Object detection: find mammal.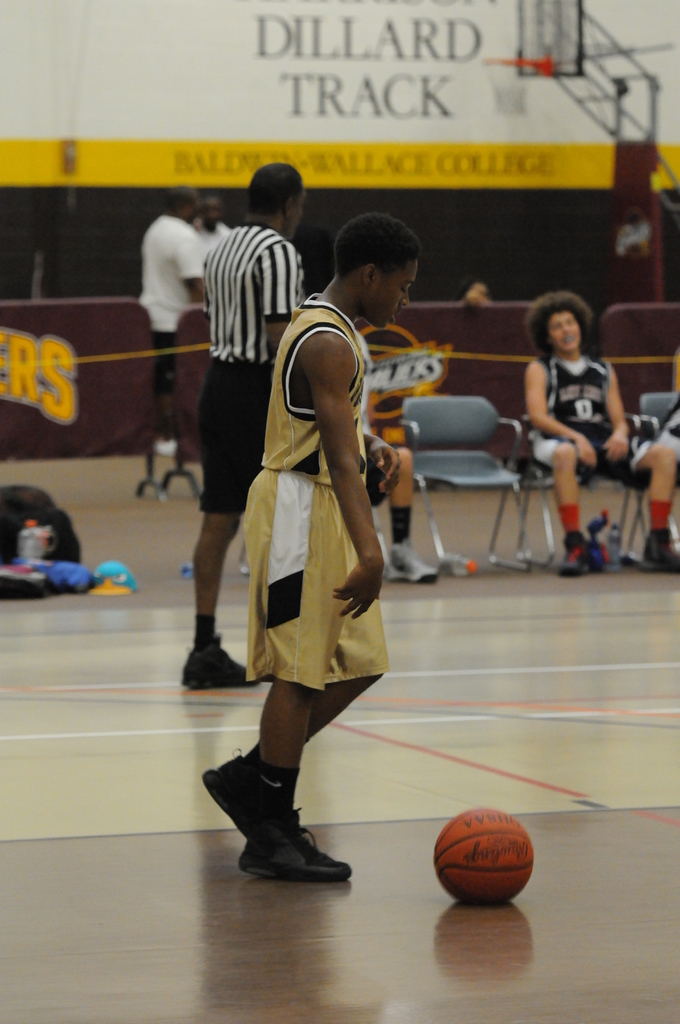
181:152:305:694.
